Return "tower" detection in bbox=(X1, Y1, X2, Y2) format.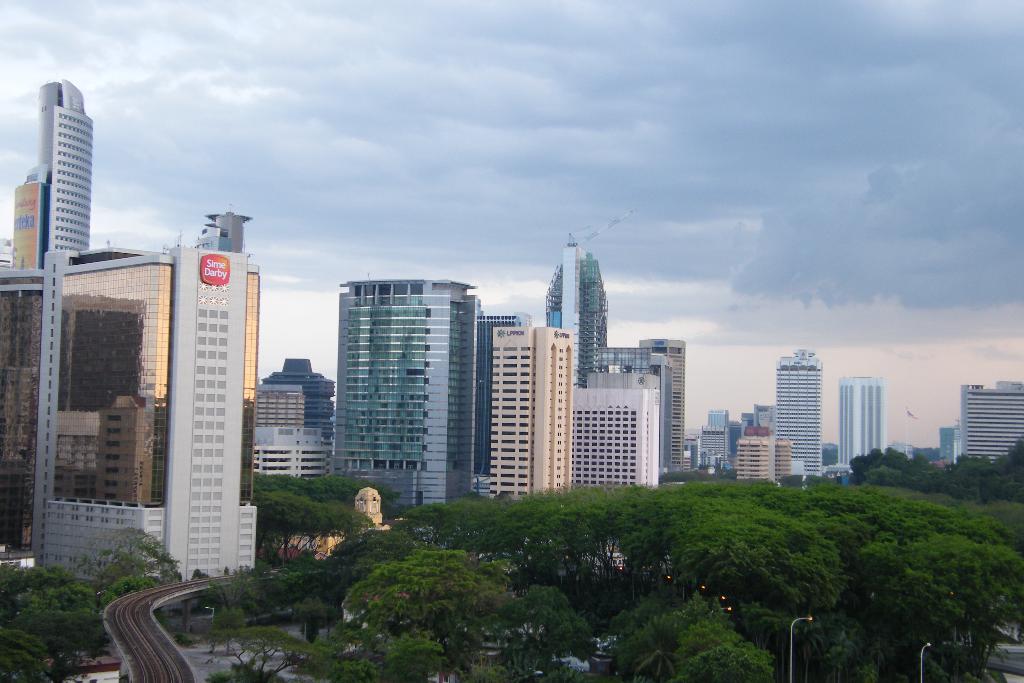
bbox=(13, 81, 94, 270).
